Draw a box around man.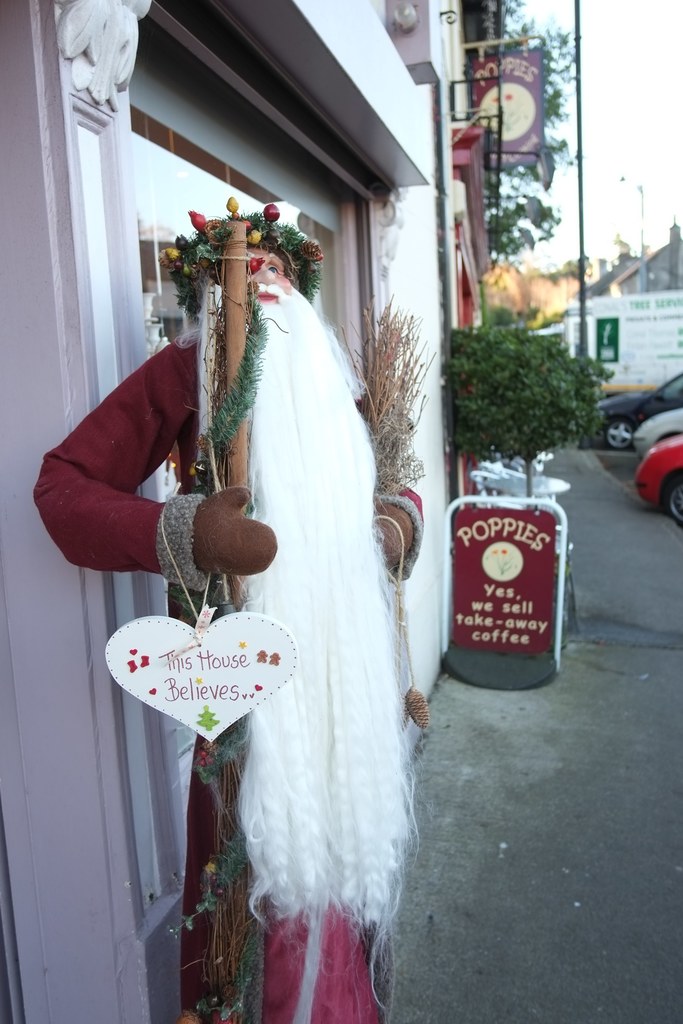
<box>37,201,425,1023</box>.
